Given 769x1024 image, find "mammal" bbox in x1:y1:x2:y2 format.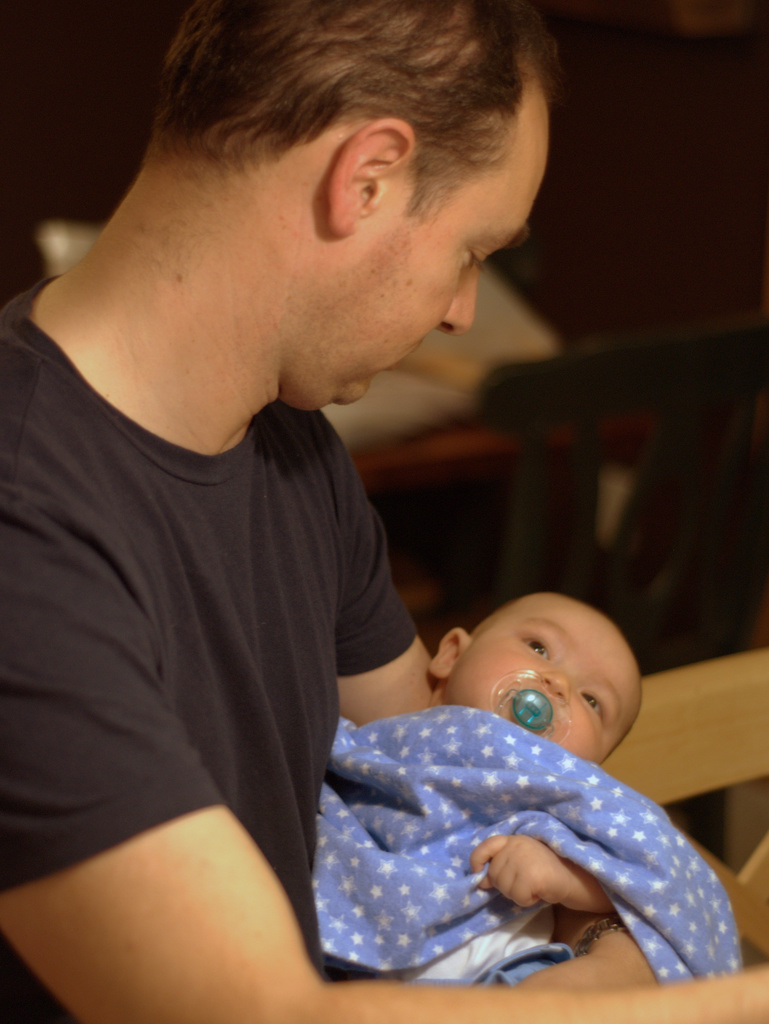
0:0:768:1023.
